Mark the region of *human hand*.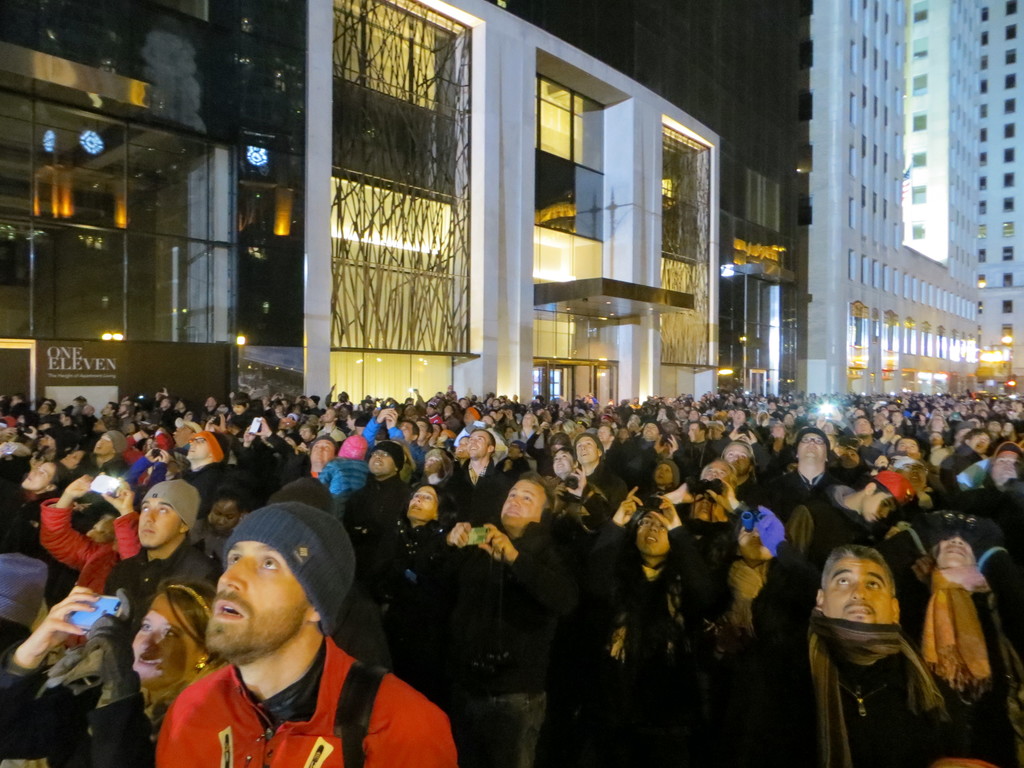
Region: region(816, 411, 829, 429).
